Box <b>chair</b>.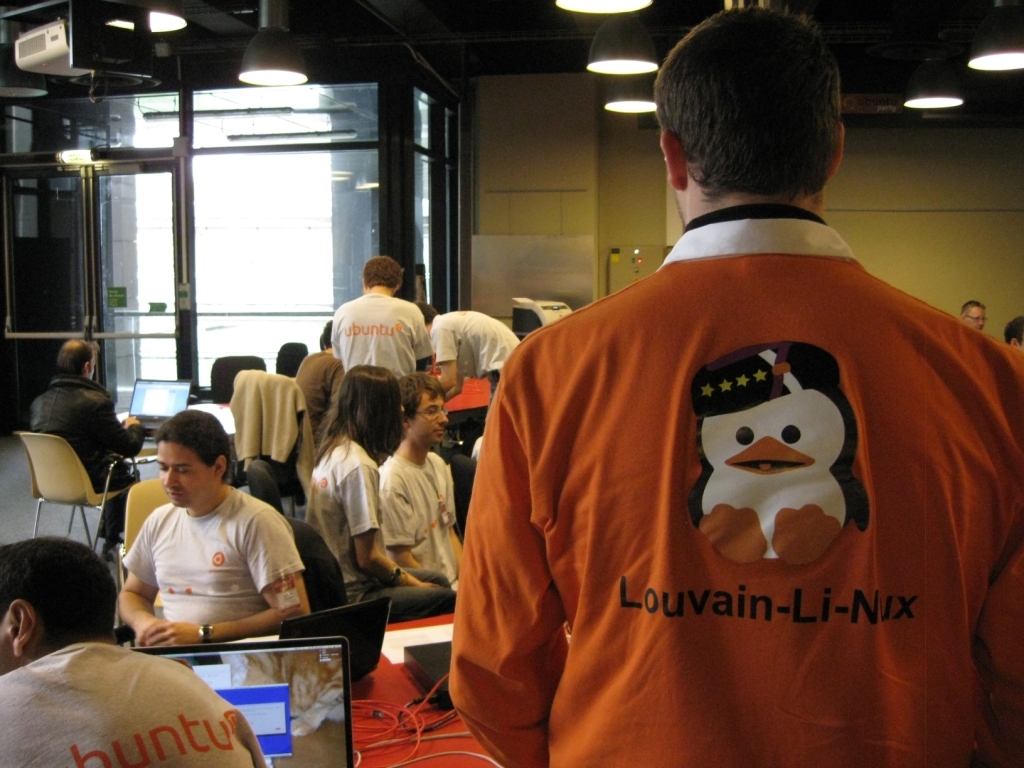
bbox(116, 480, 182, 645).
